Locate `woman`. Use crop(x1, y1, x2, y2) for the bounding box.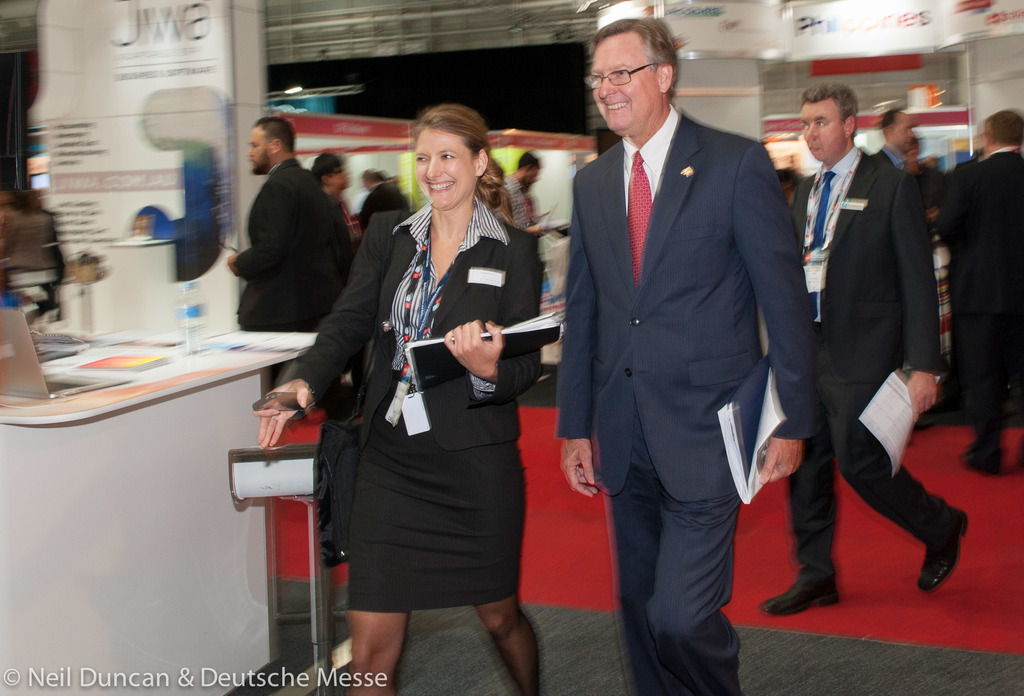
crop(259, 100, 549, 695).
